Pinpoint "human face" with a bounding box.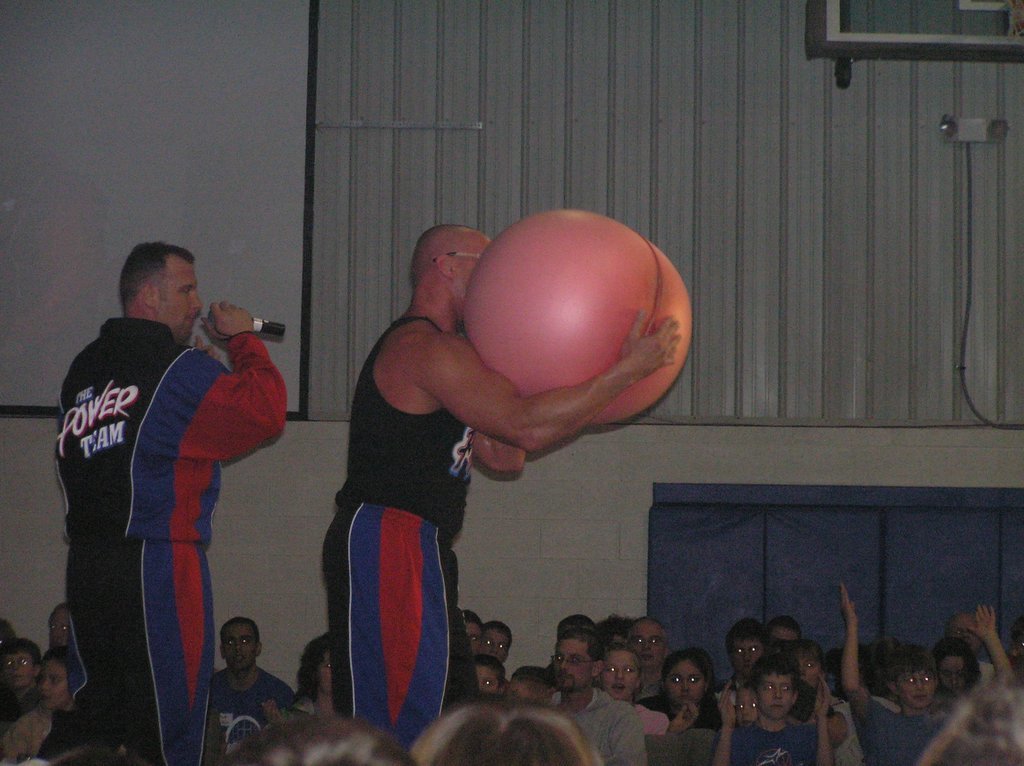
left=736, top=685, right=770, bottom=720.
